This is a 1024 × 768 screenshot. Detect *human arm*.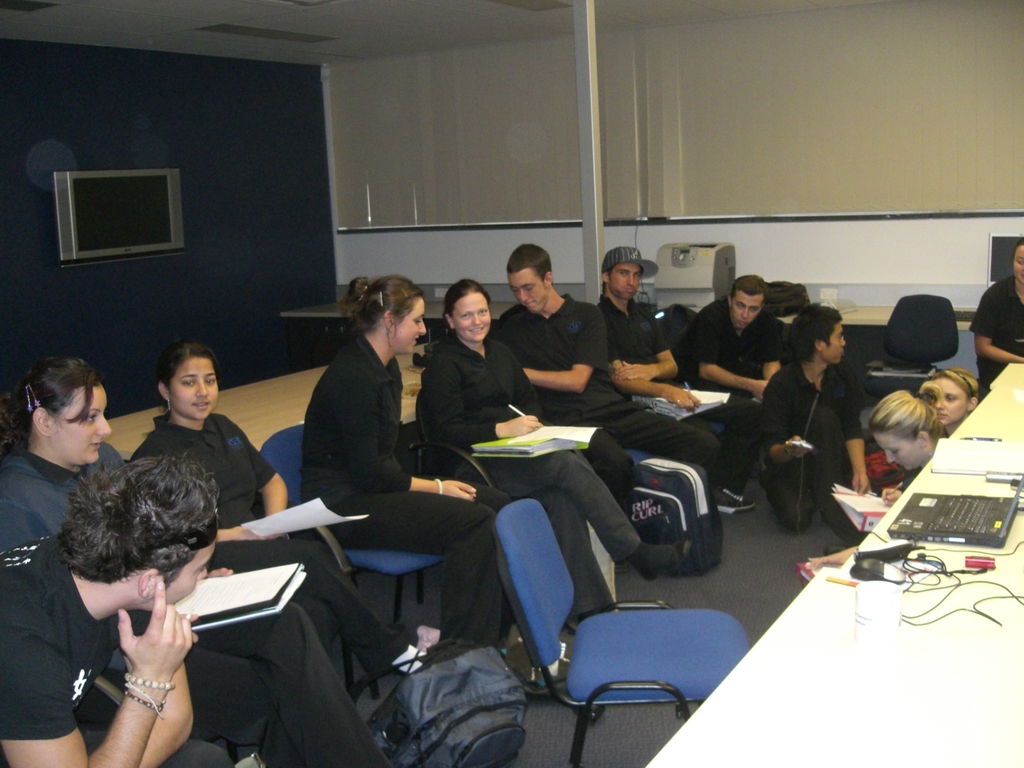
{"x1": 131, "y1": 659, "x2": 193, "y2": 767}.
